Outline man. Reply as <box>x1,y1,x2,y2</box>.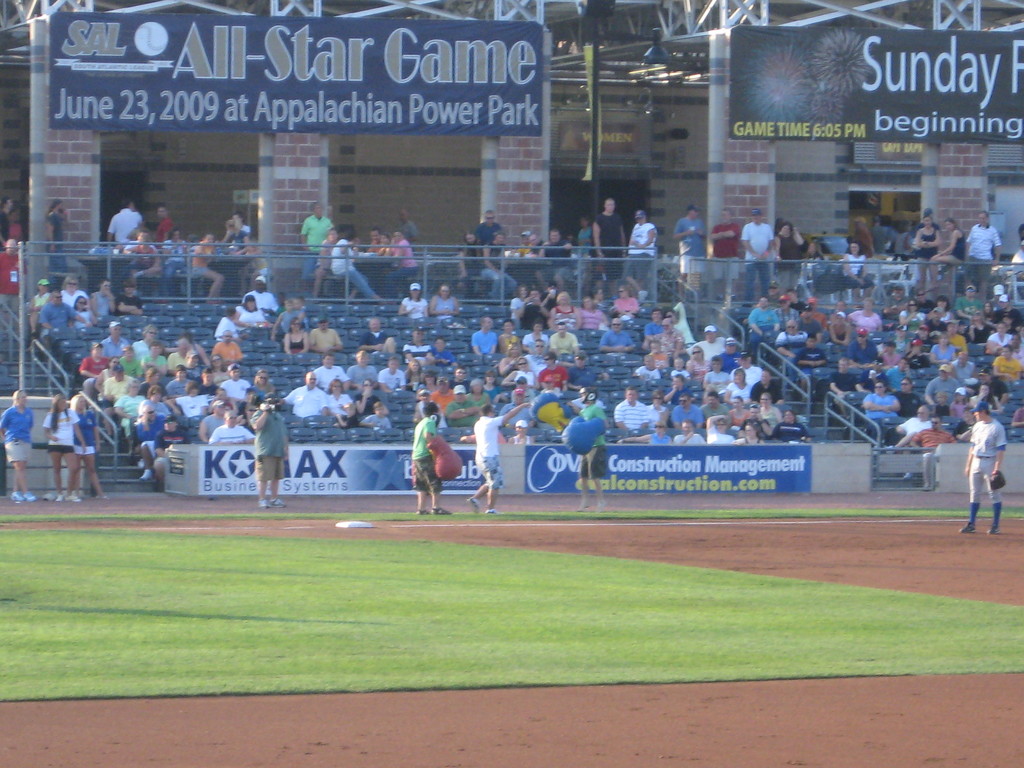
<box>512,376,535,403</box>.
